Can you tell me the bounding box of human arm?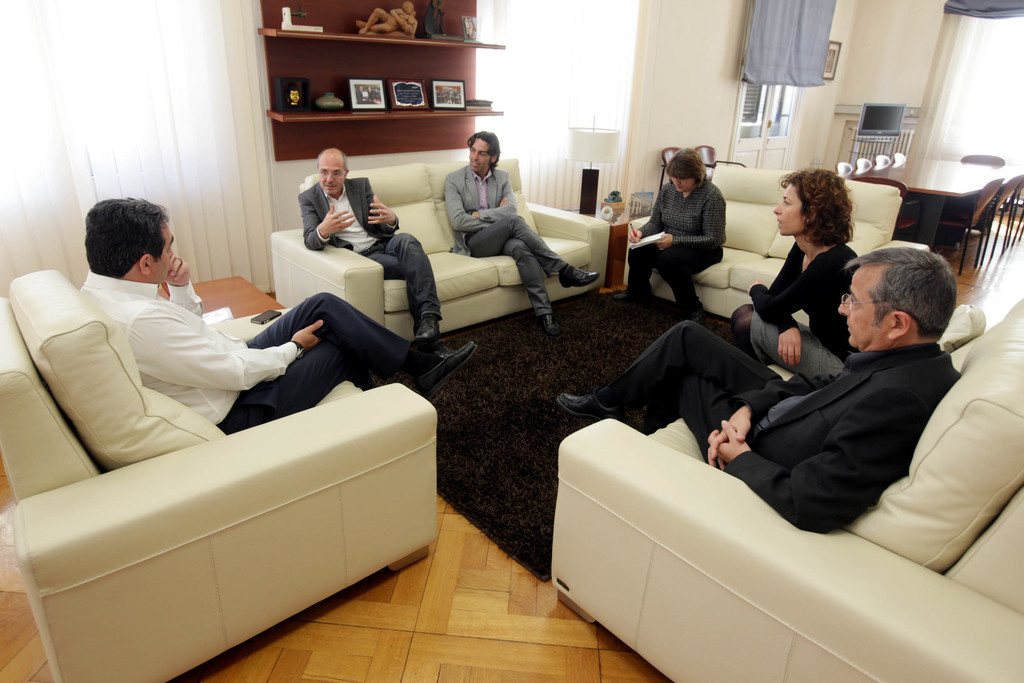
select_region(631, 194, 669, 241).
